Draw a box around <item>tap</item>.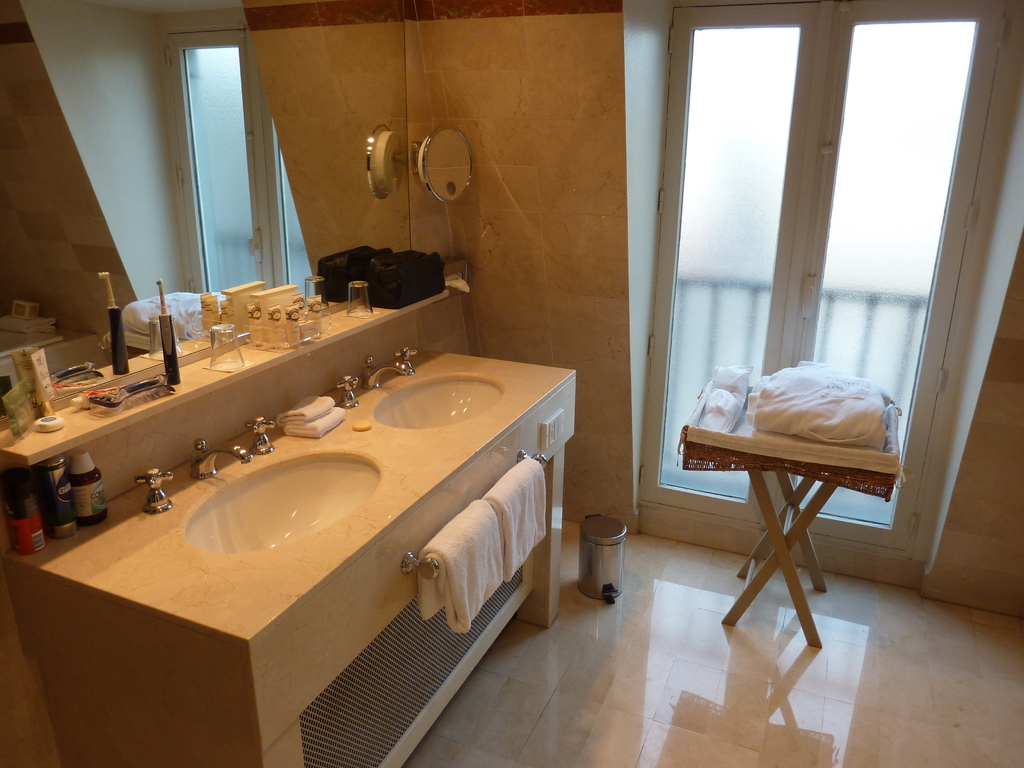
361/346/419/399.
